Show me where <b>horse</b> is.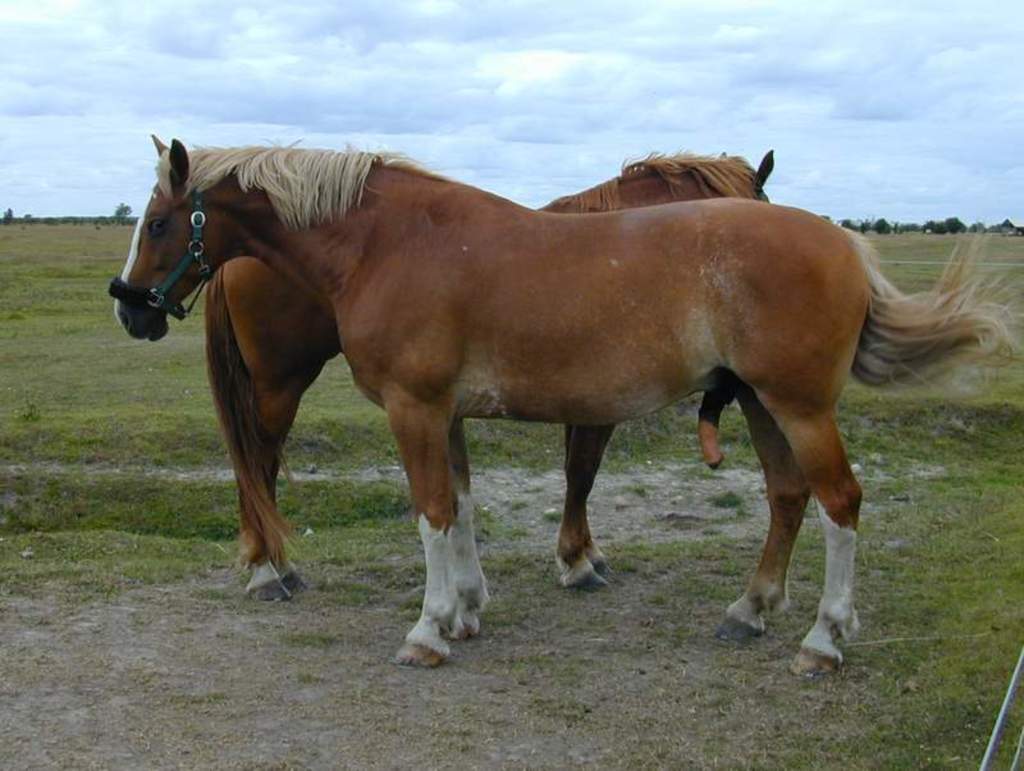
<b>horse</b> is at region(201, 146, 774, 601).
